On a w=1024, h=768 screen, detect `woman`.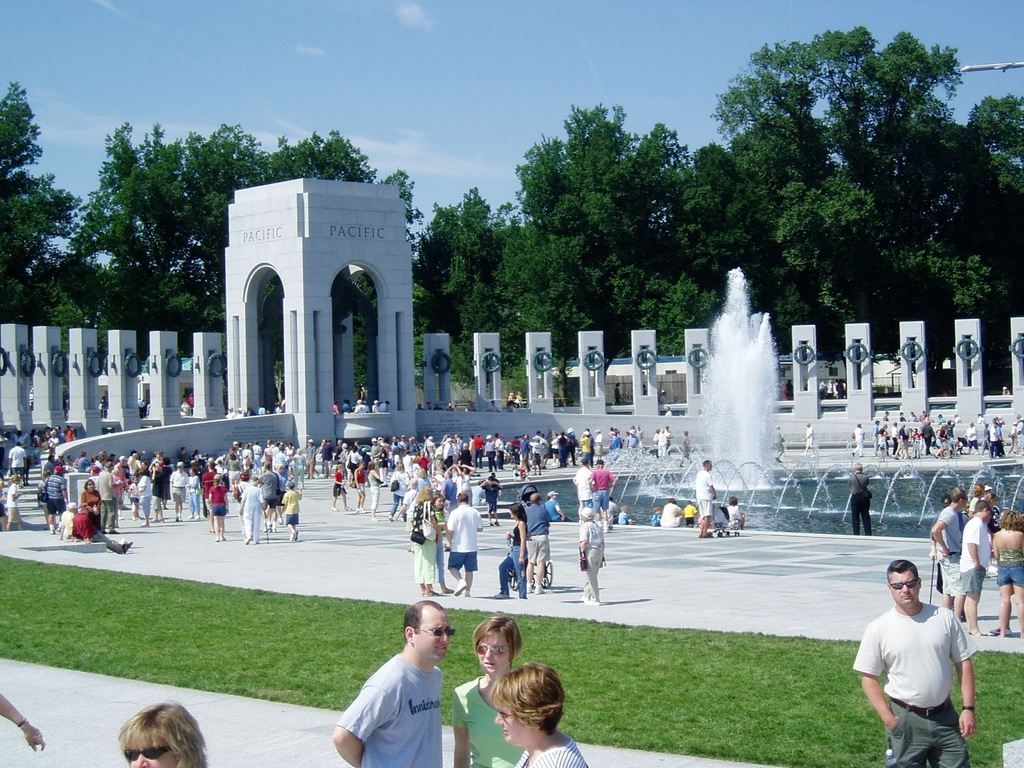
bbox(727, 500, 746, 529).
